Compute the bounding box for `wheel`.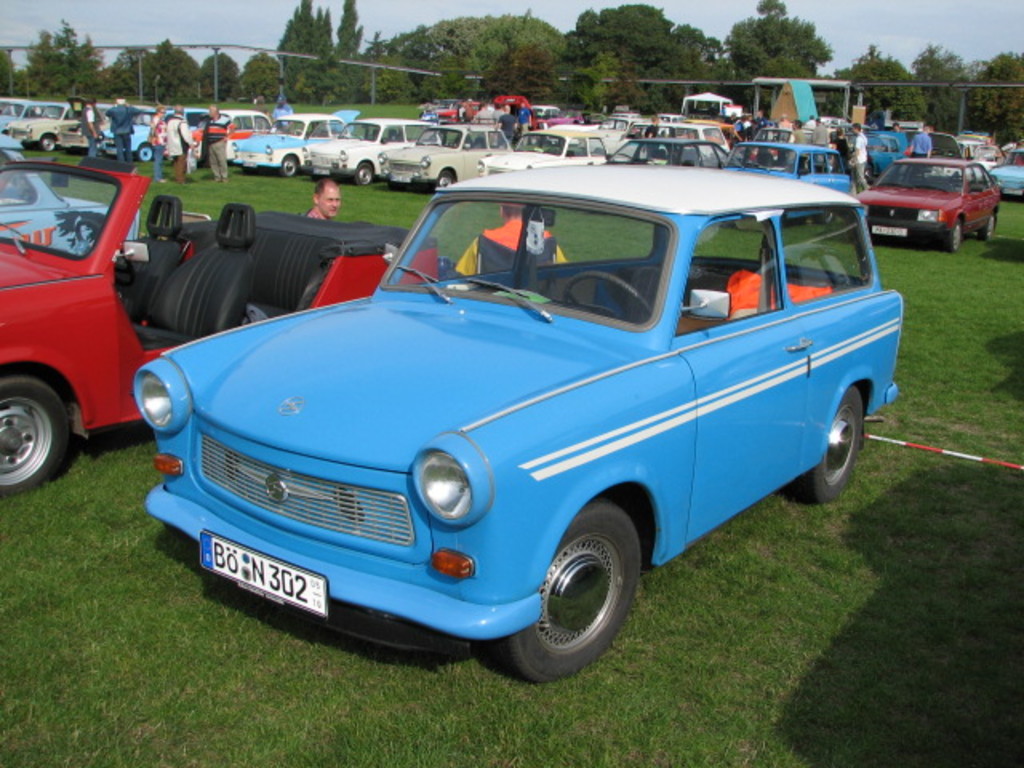
{"x1": 291, "y1": 128, "x2": 304, "y2": 134}.
